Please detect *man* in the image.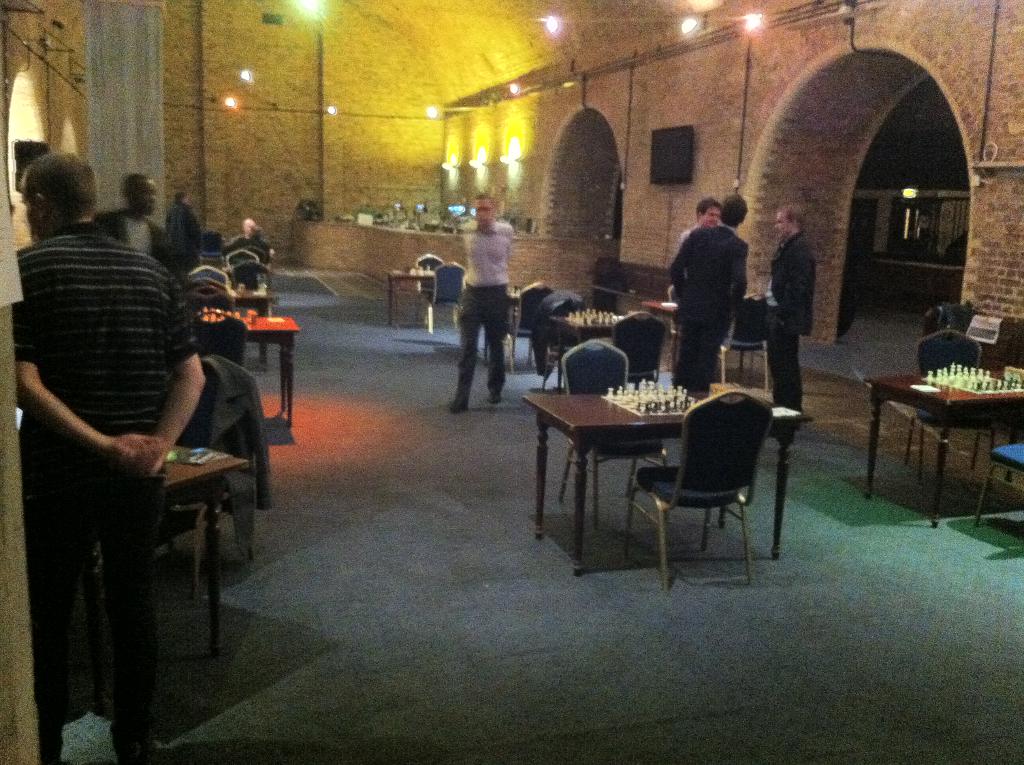
[x1=669, y1=195, x2=748, y2=393].
